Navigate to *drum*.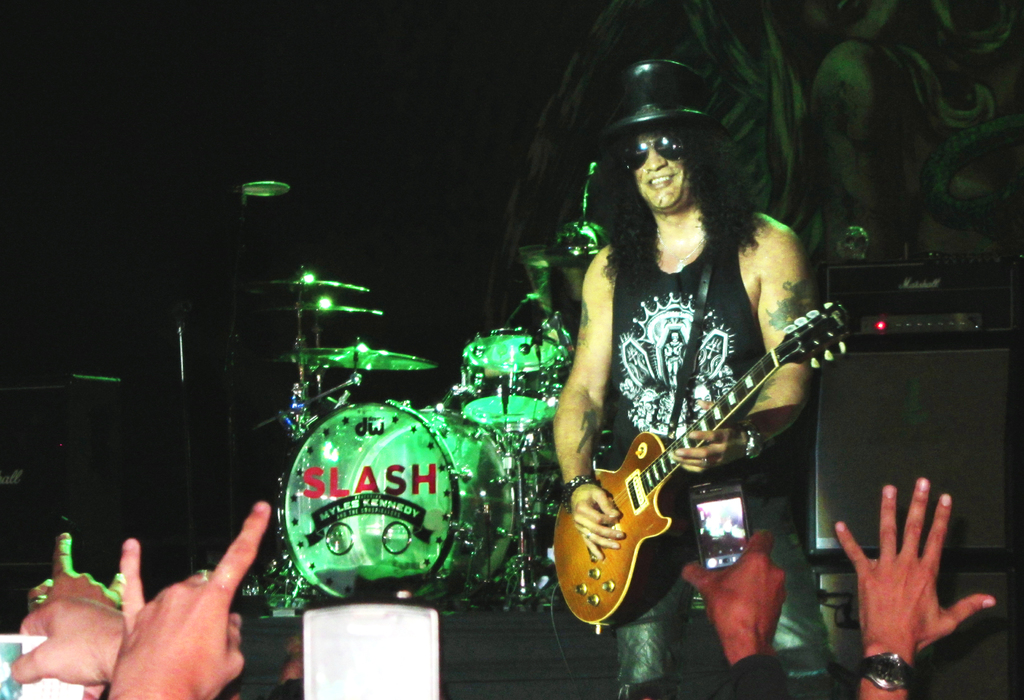
Navigation target: [460, 328, 575, 432].
